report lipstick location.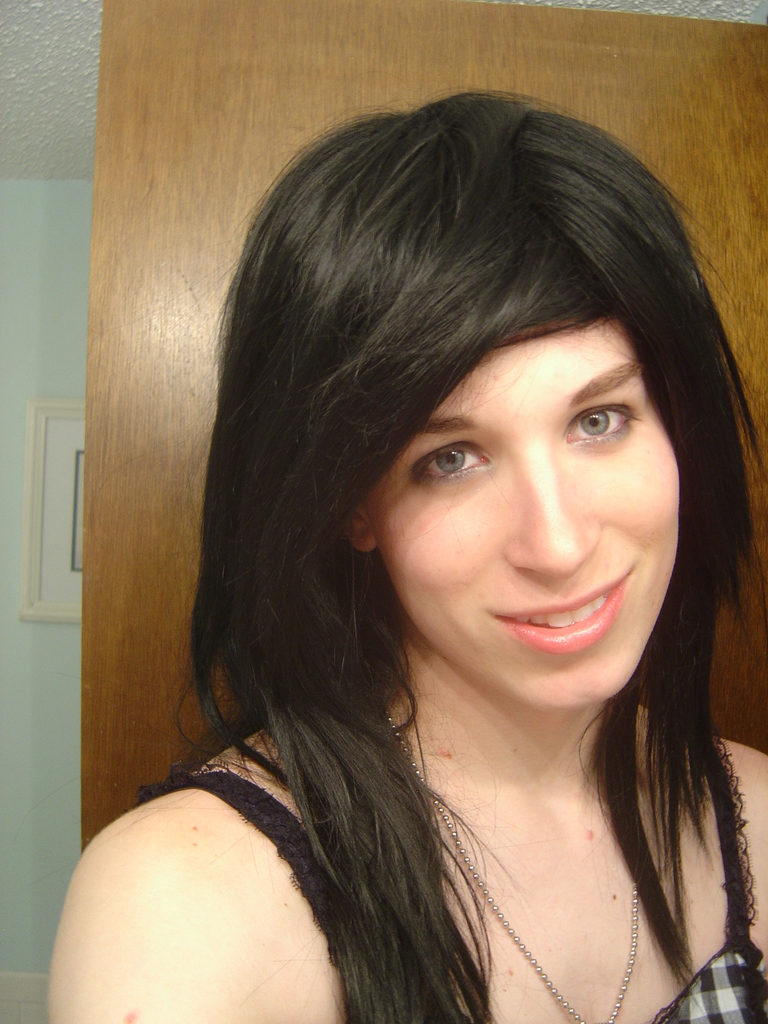
Report: (492, 564, 637, 650).
